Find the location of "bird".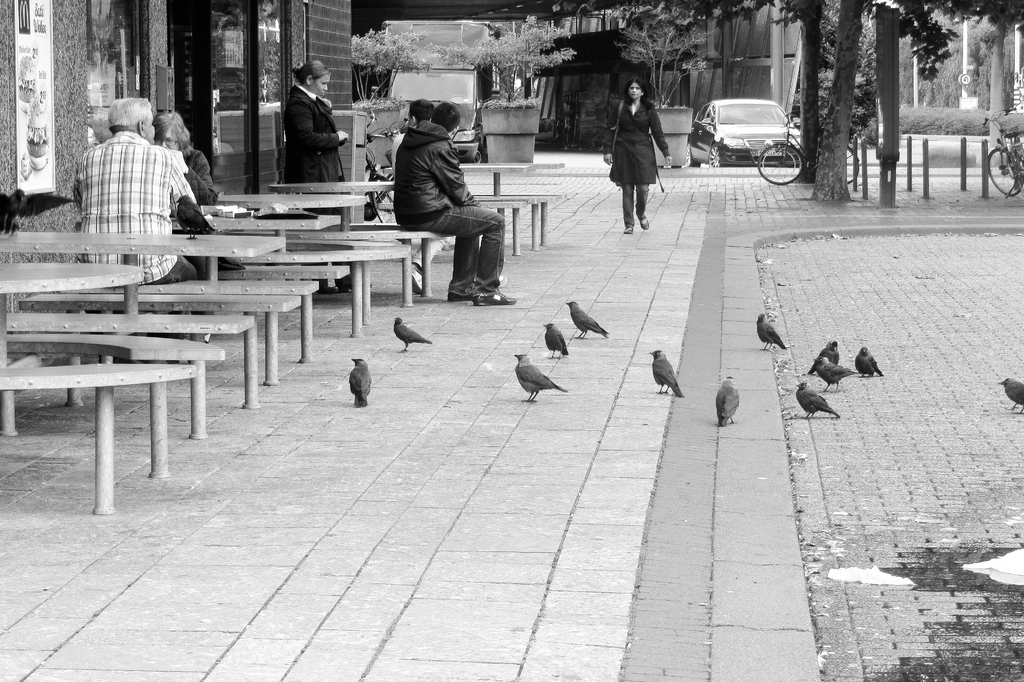
Location: rect(541, 318, 567, 362).
